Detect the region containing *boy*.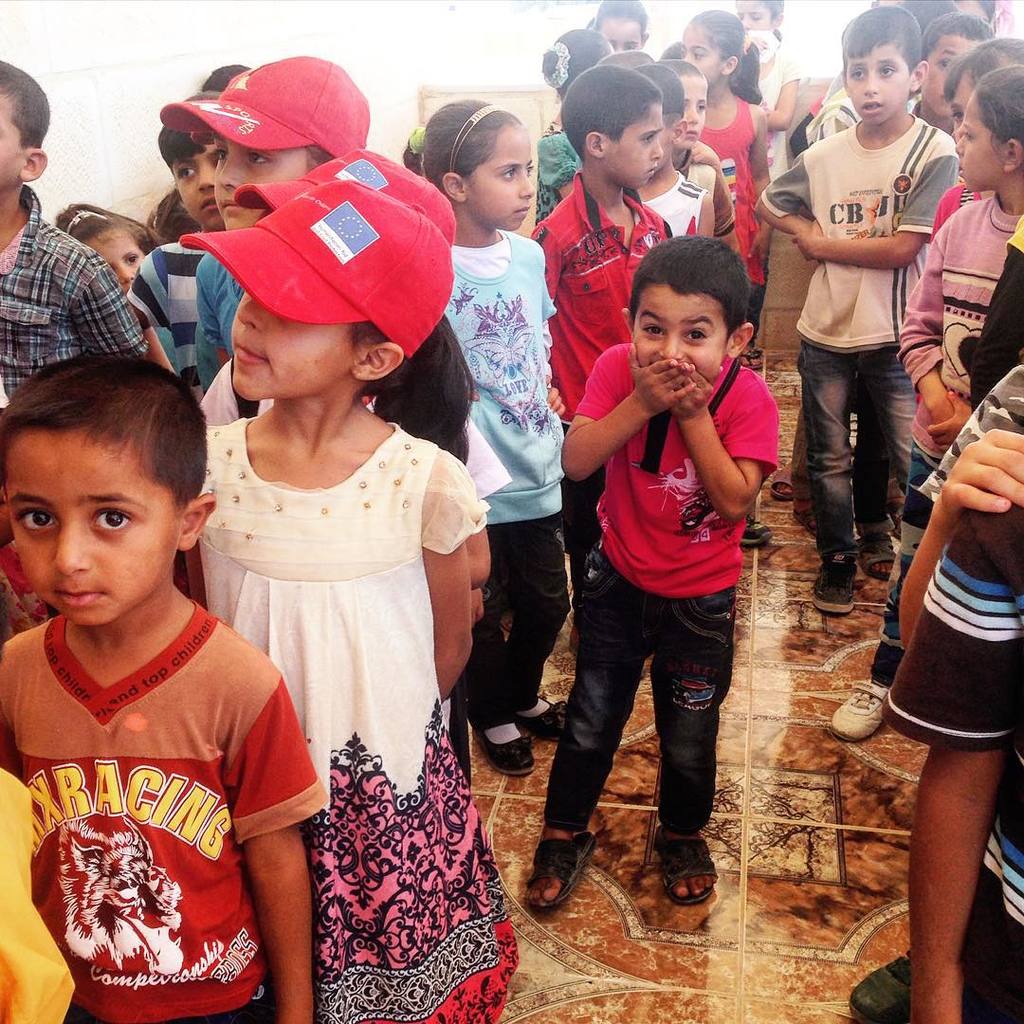
0:347:309:1023.
